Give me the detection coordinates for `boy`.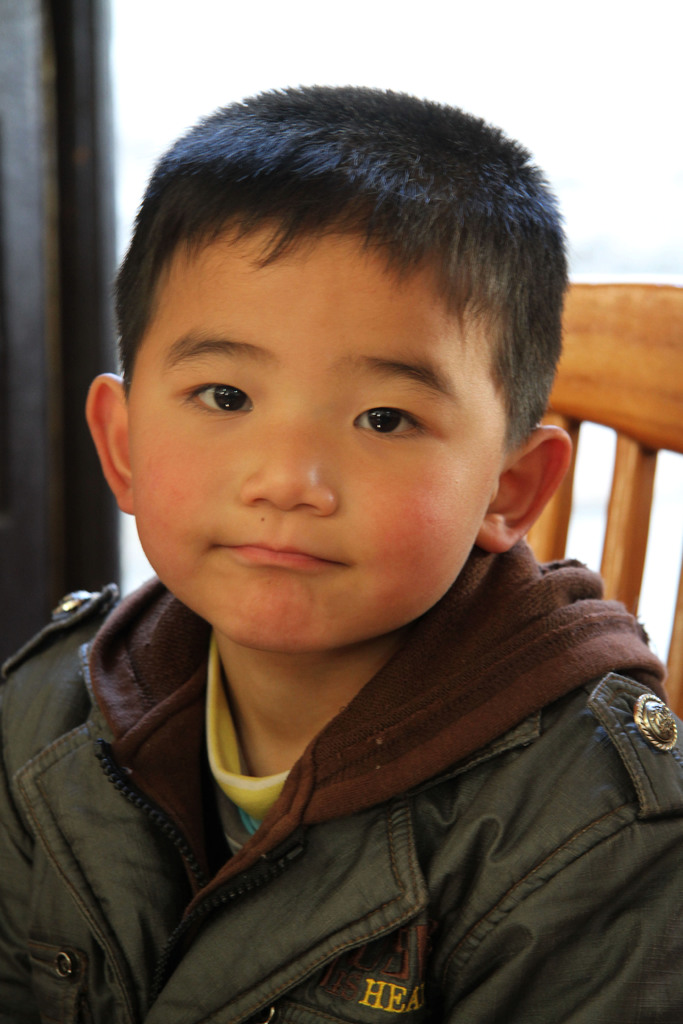
pyautogui.locateOnScreen(0, 82, 680, 1023).
